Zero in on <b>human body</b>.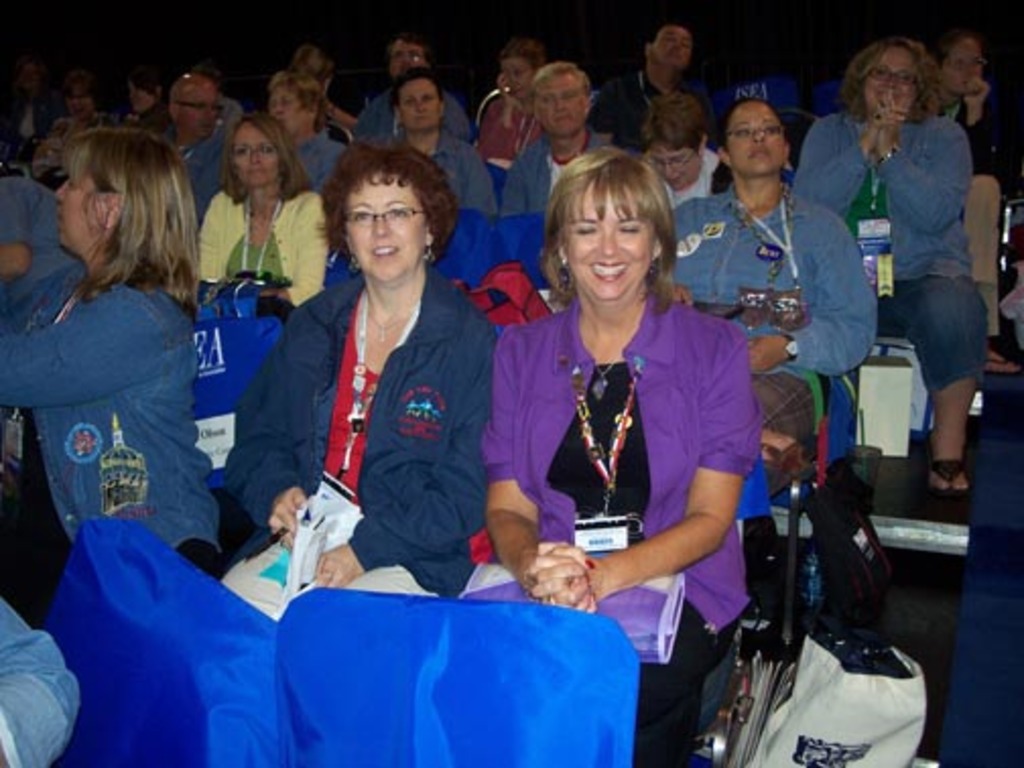
Zeroed in: {"x1": 490, "y1": 53, "x2": 618, "y2": 219}.
